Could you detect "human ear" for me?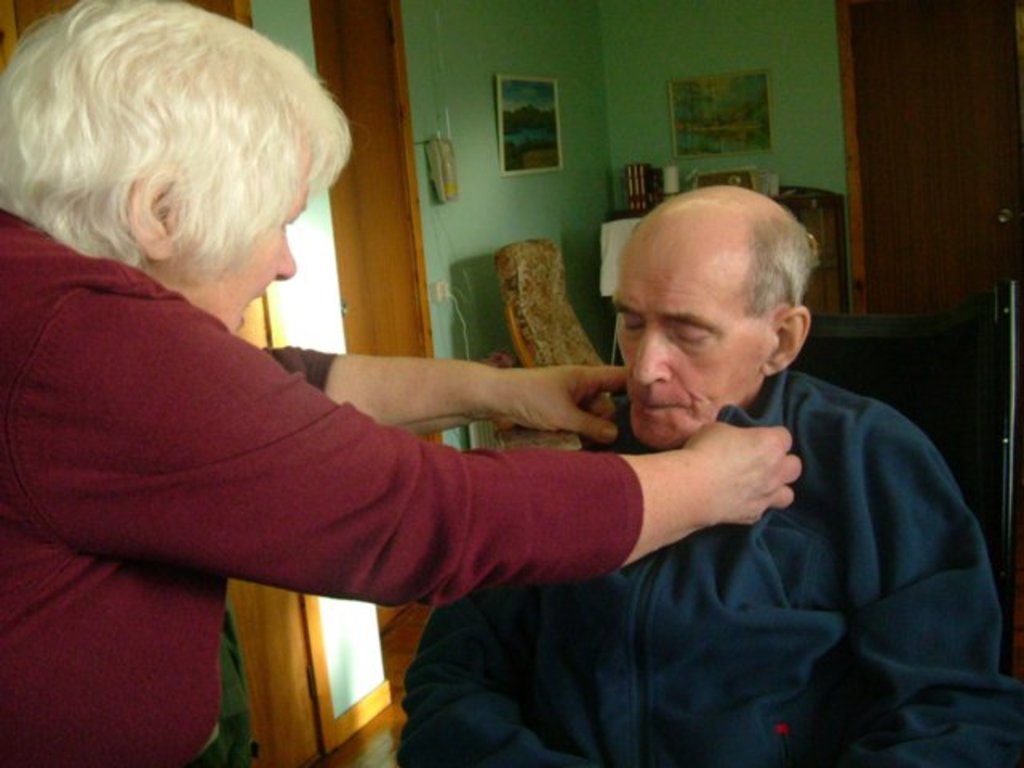
Detection result: Rect(126, 168, 179, 258).
